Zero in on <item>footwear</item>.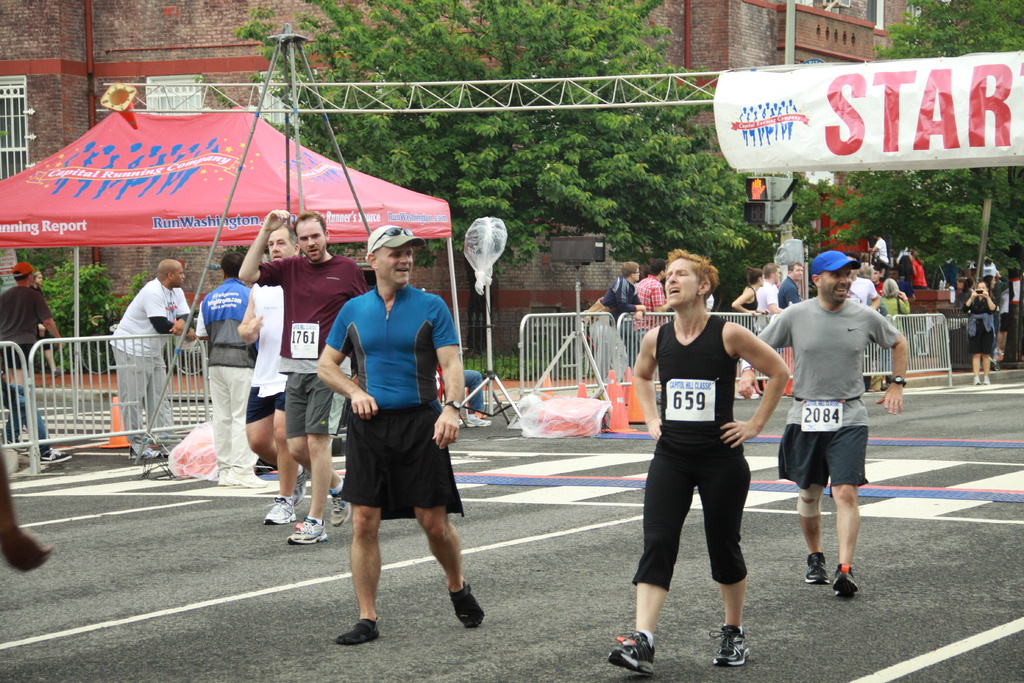
Zeroed in: (x1=468, y1=418, x2=490, y2=428).
